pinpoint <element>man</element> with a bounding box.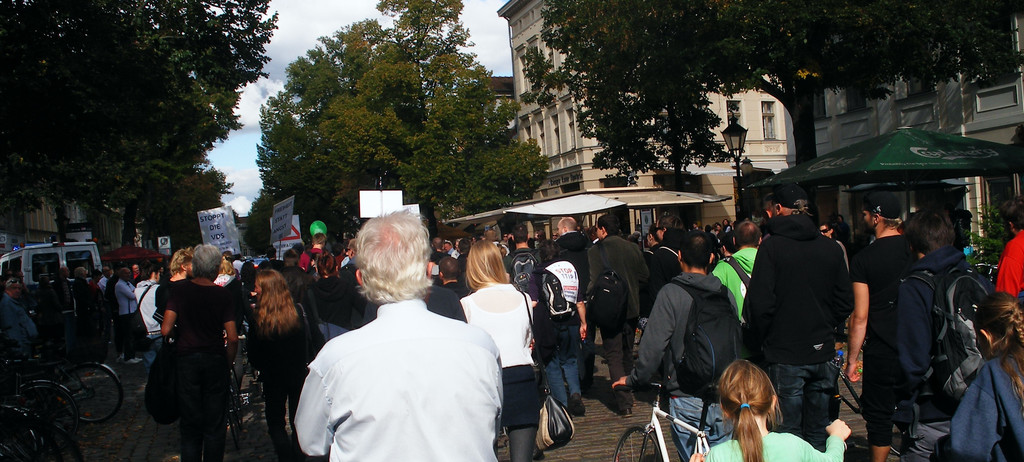
rect(554, 215, 598, 386).
